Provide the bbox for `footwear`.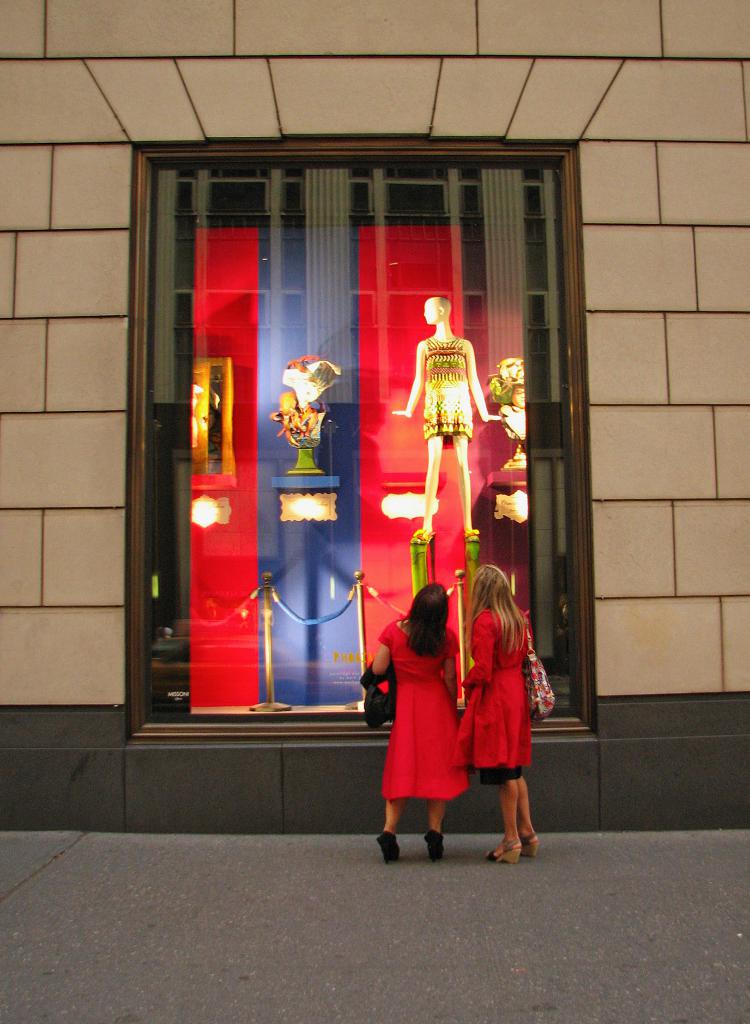
detection(511, 833, 538, 854).
